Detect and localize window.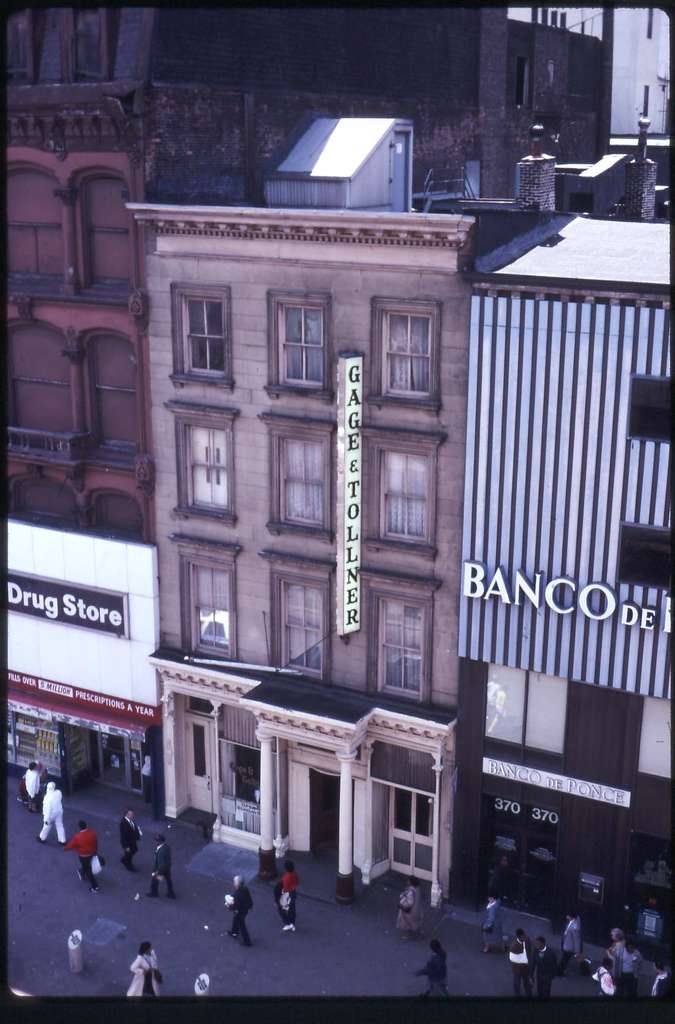
Localized at select_region(258, 545, 333, 686).
